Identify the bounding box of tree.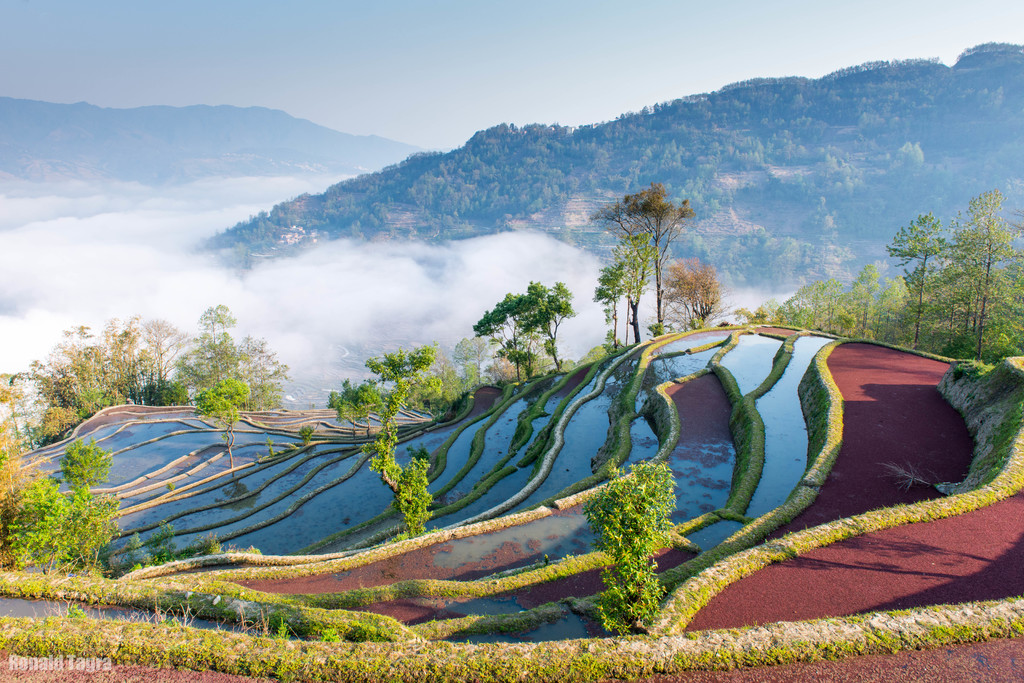
crop(734, 280, 851, 332).
